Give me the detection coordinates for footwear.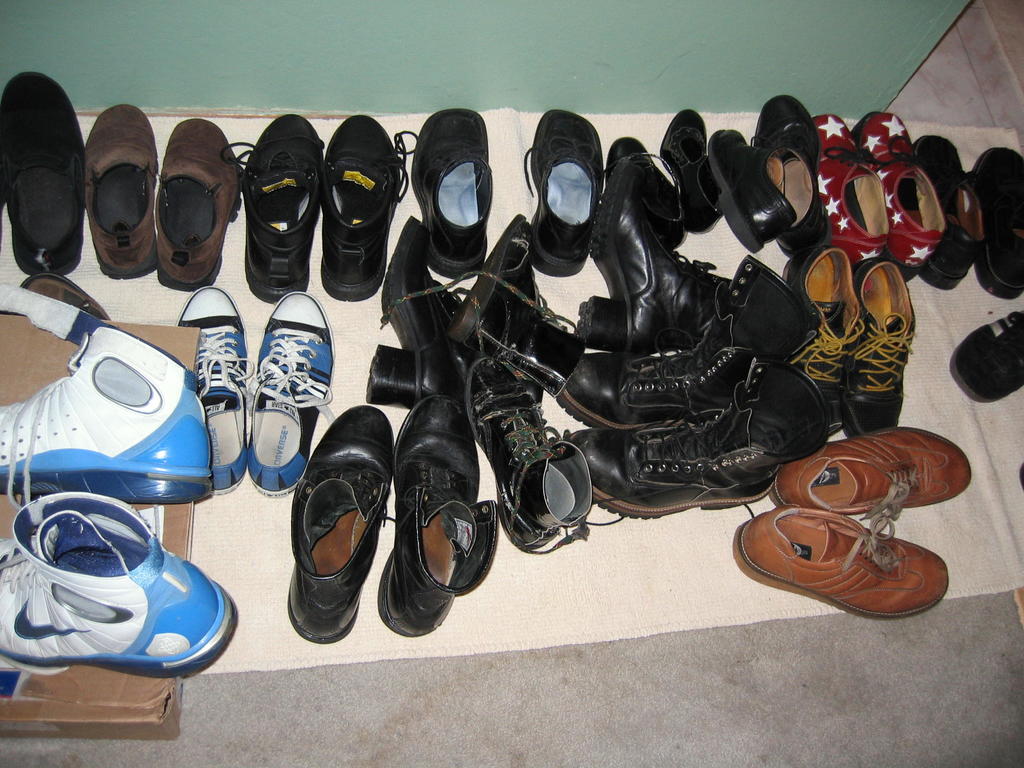
pyautogui.locateOnScreen(652, 114, 731, 230).
